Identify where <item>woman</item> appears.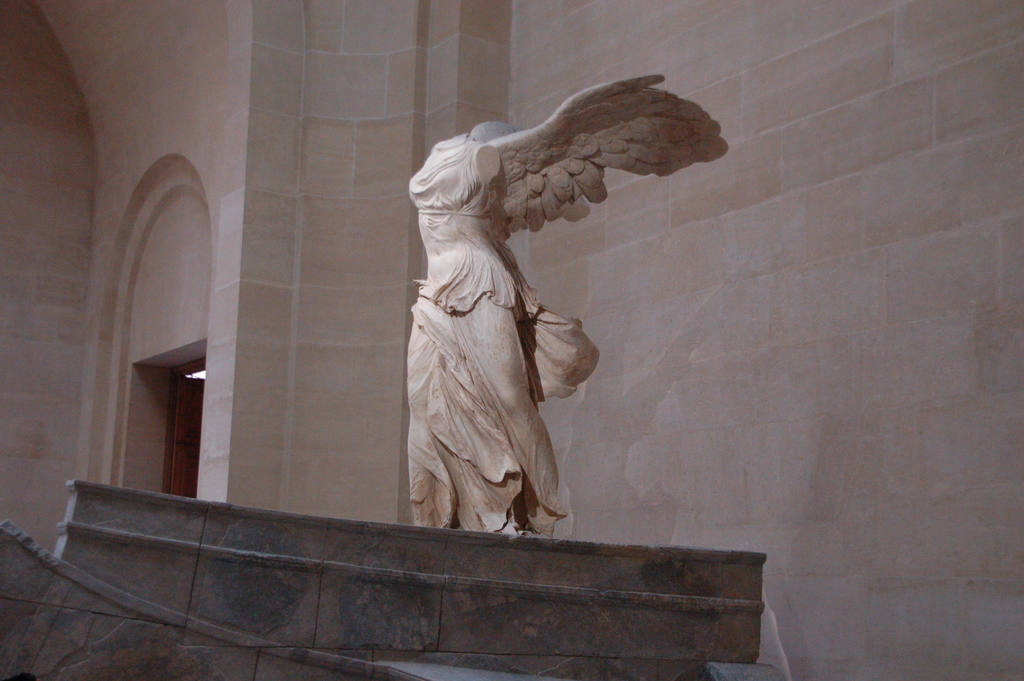
Appears at [left=406, top=72, right=730, bottom=539].
